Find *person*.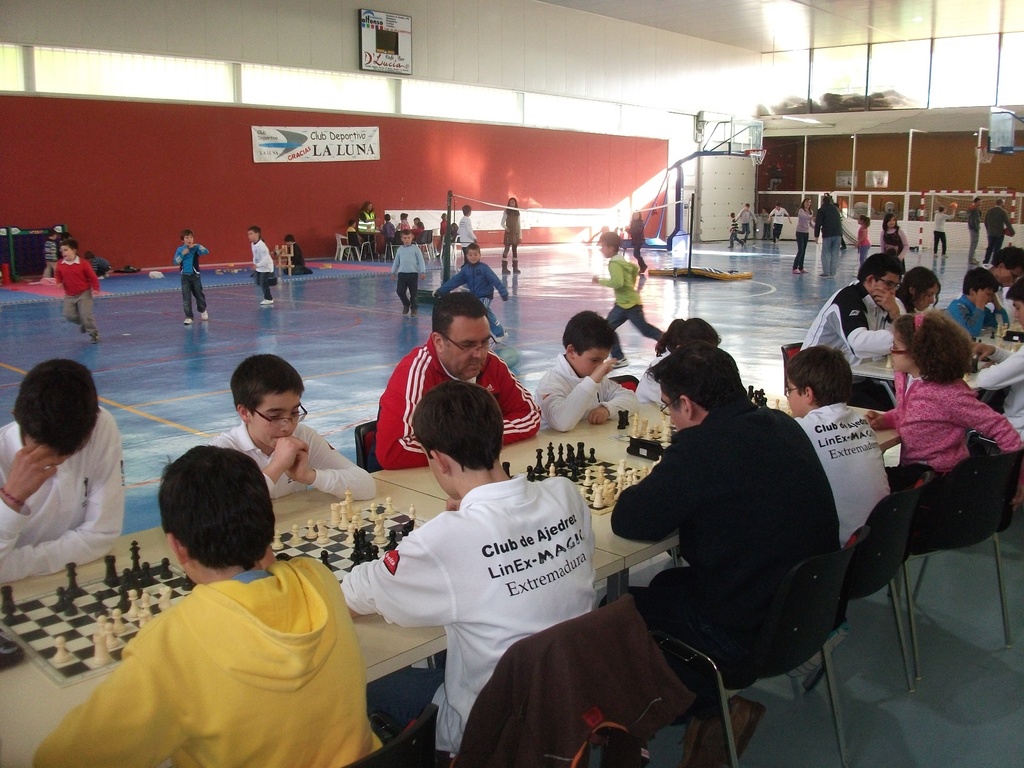
[left=735, top=200, right=757, bottom=241].
